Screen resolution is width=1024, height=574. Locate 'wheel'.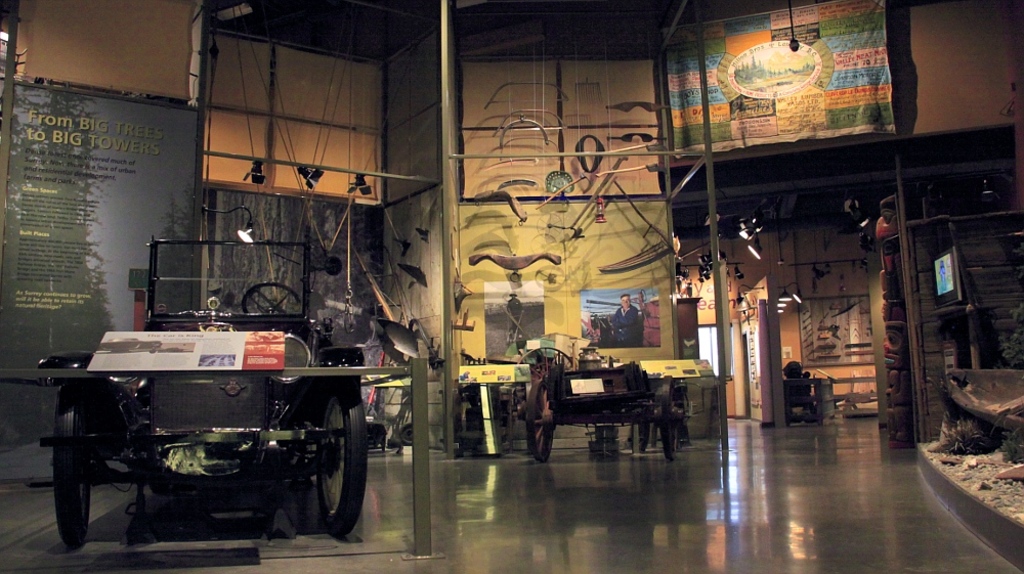
<region>656, 415, 681, 458</region>.
